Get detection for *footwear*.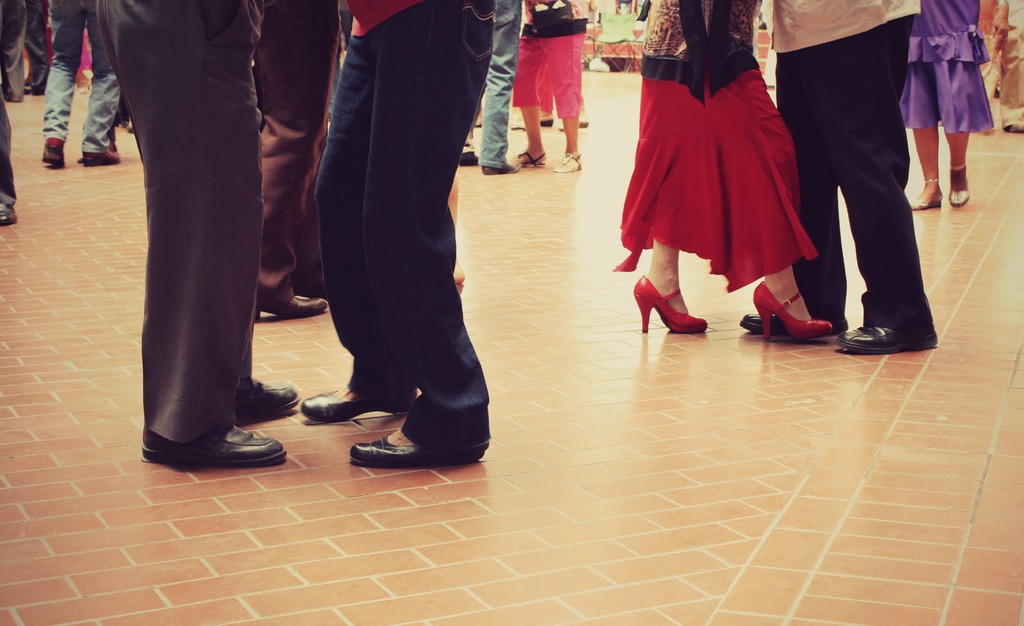
Detection: bbox=[843, 322, 940, 349].
